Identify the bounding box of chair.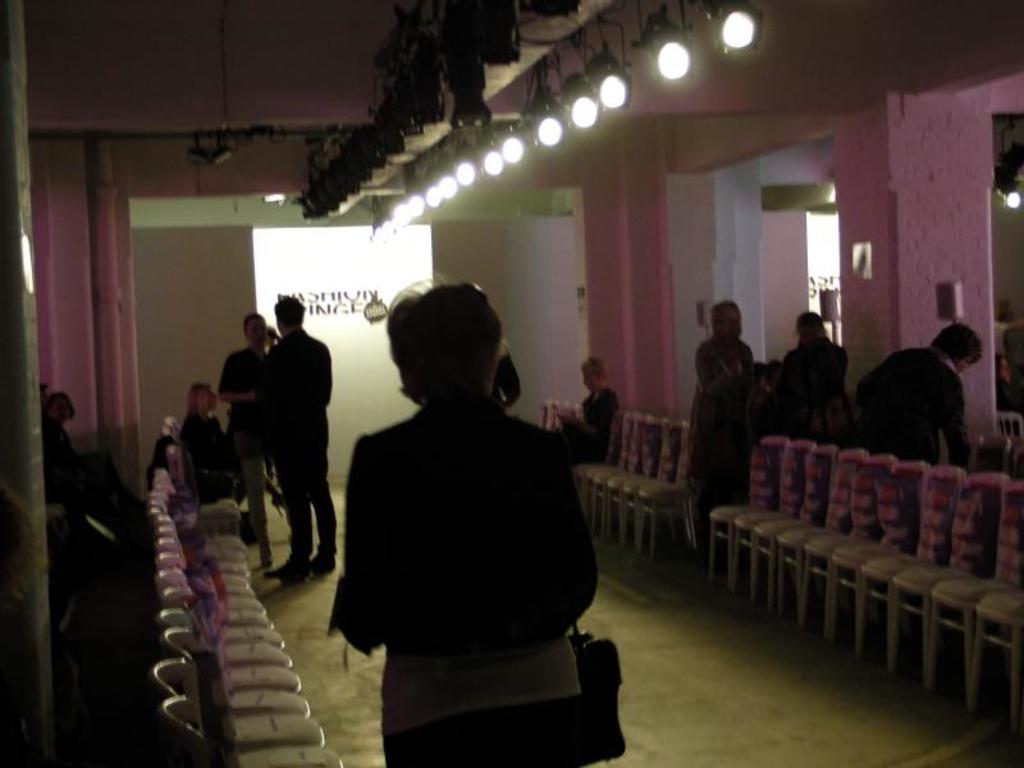
(831,452,904,653).
